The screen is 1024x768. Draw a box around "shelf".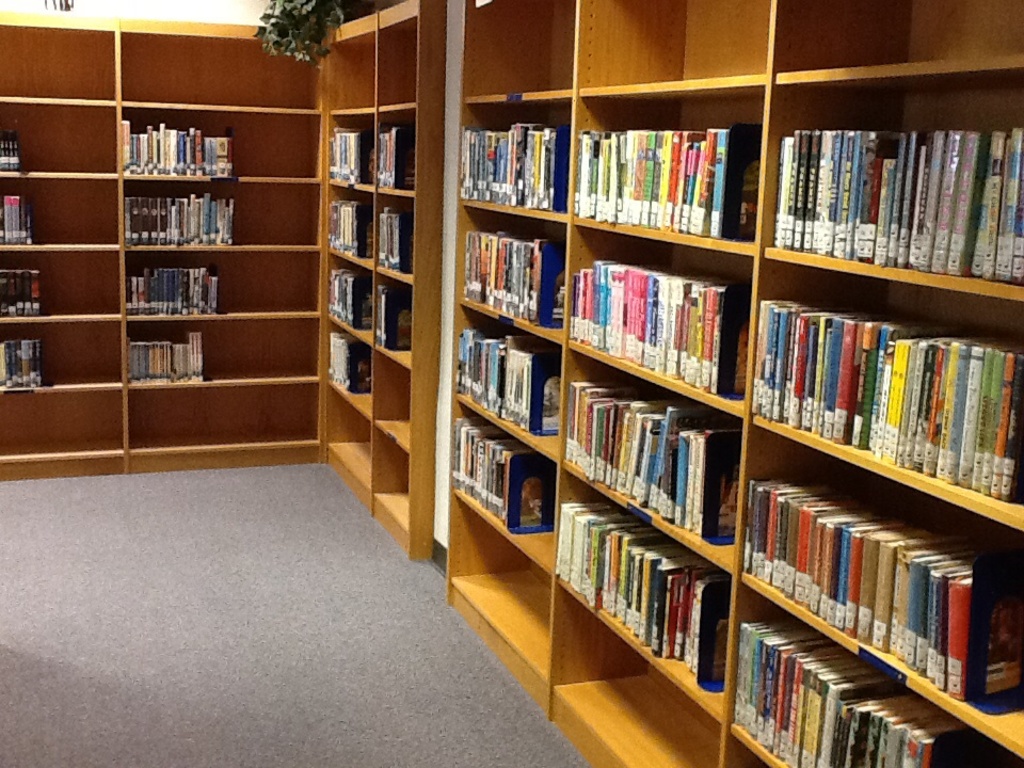
(325, 25, 380, 110).
